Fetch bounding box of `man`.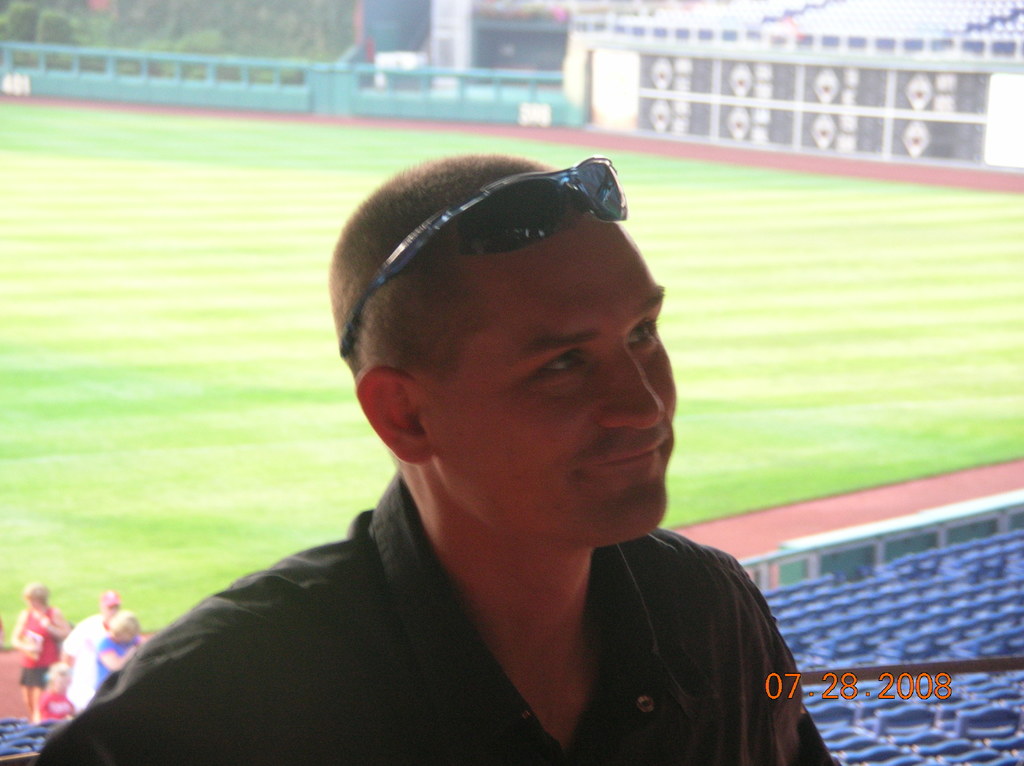
Bbox: bbox=(108, 109, 856, 746).
